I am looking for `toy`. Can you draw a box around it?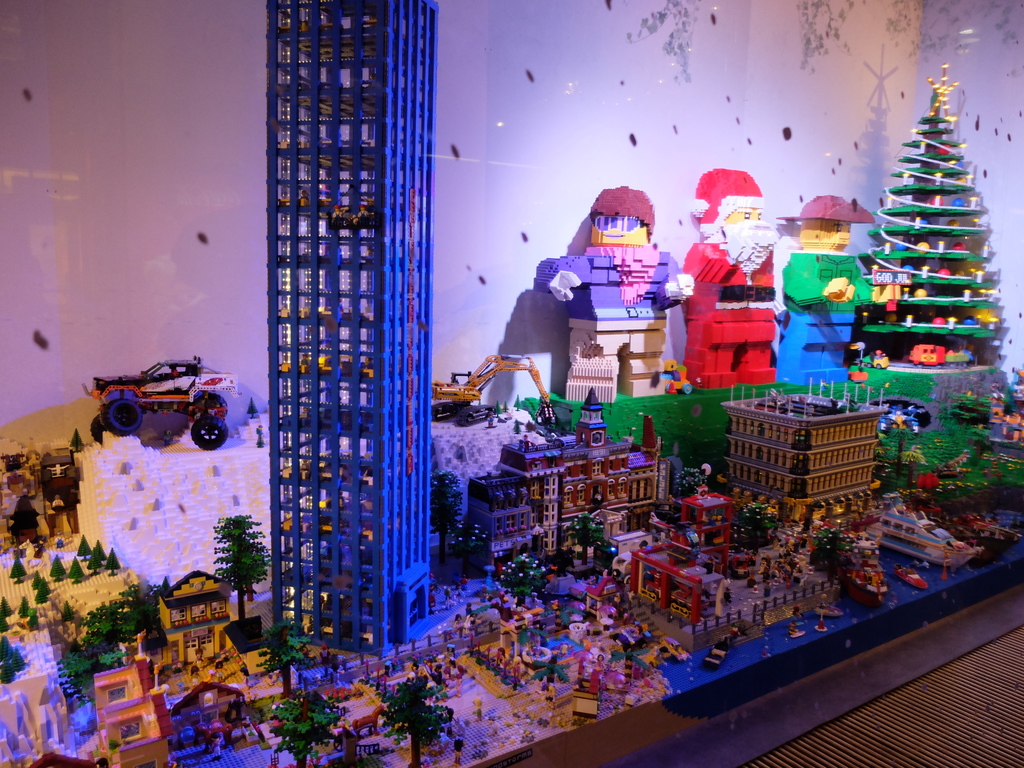
Sure, the bounding box is <region>787, 628, 808, 646</region>.
